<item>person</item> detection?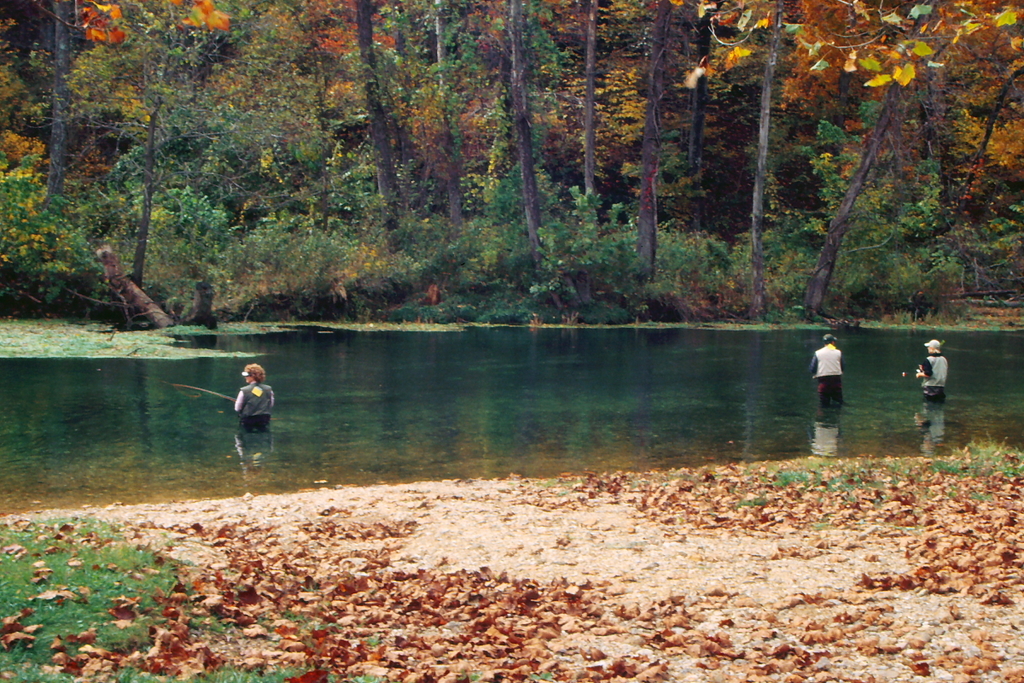
select_region(807, 334, 848, 408)
